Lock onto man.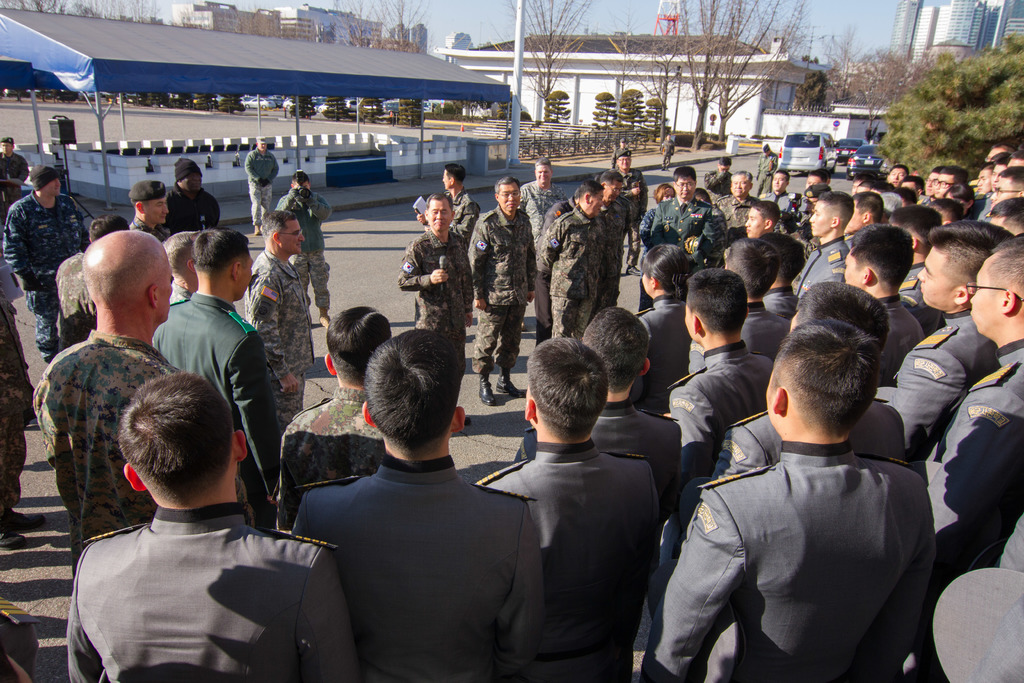
Locked: x1=3 y1=166 x2=91 y2=361.
